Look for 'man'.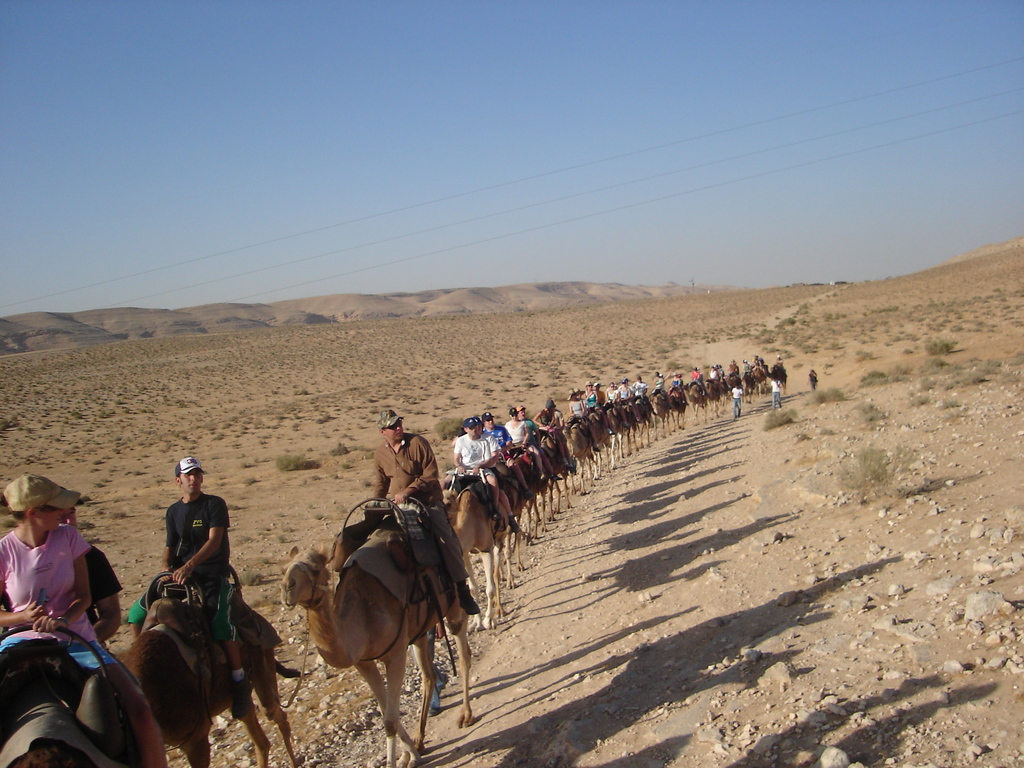
Found: {"x1": 634, "y1": 376, "x2": 648, "y2": 423}.
